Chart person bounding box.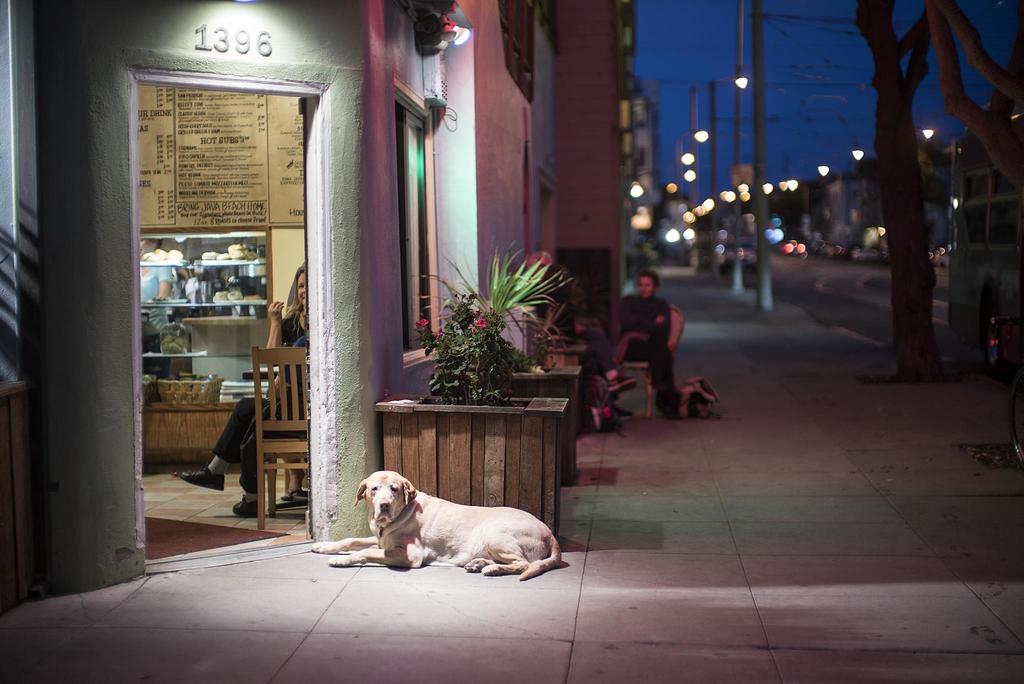
Charted: locate(180, 265, 307, 516).
